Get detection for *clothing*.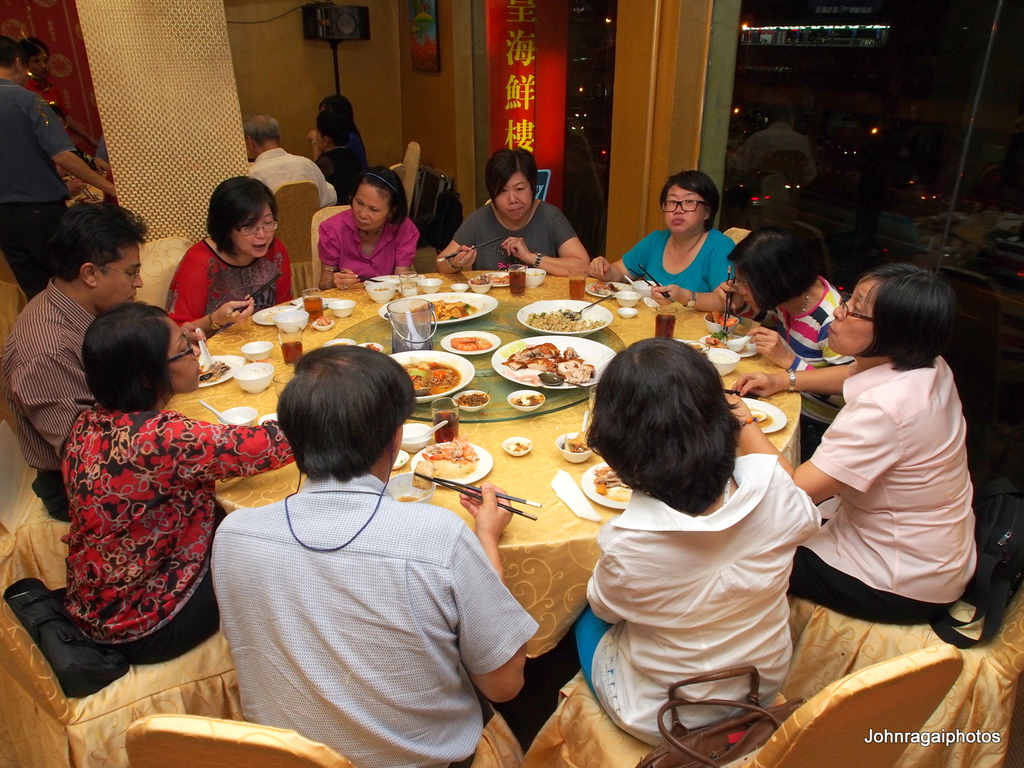
Detection: bbox=[319, 204, 419, 282].
